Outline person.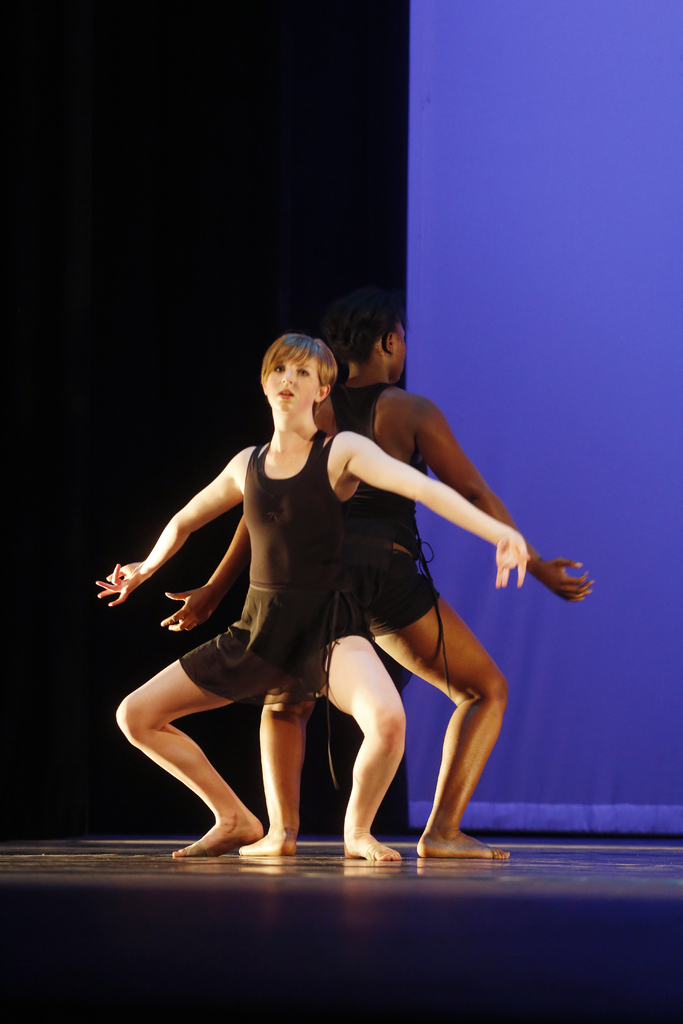
Outline: [160, 302, 595, 868].
